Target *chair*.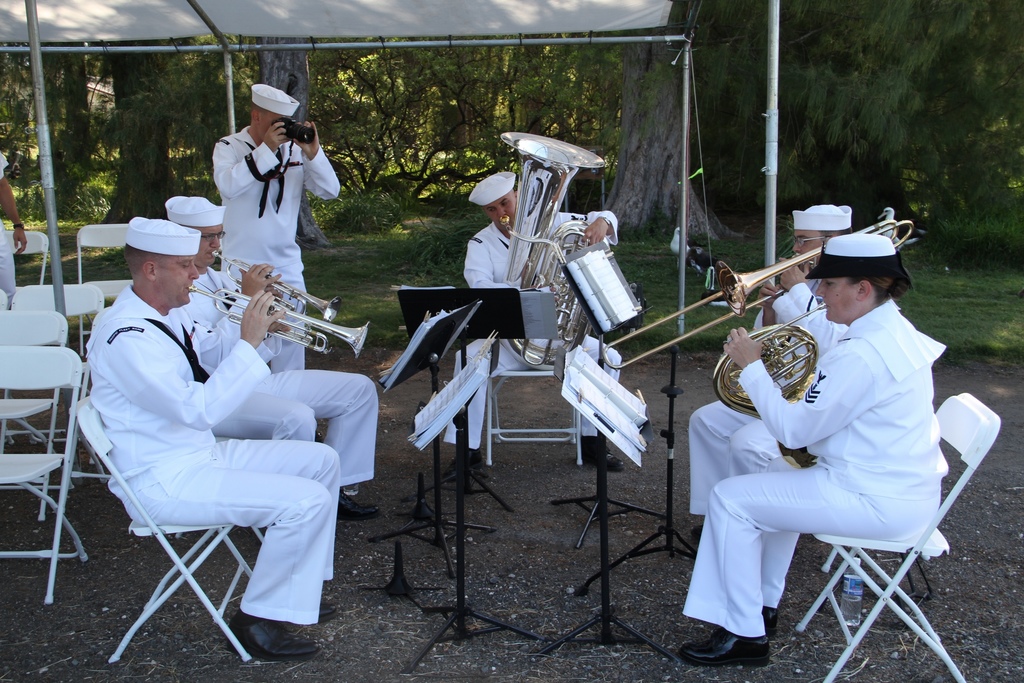
Target region: [x1=485, y1=363, x2=594, y2=468].
